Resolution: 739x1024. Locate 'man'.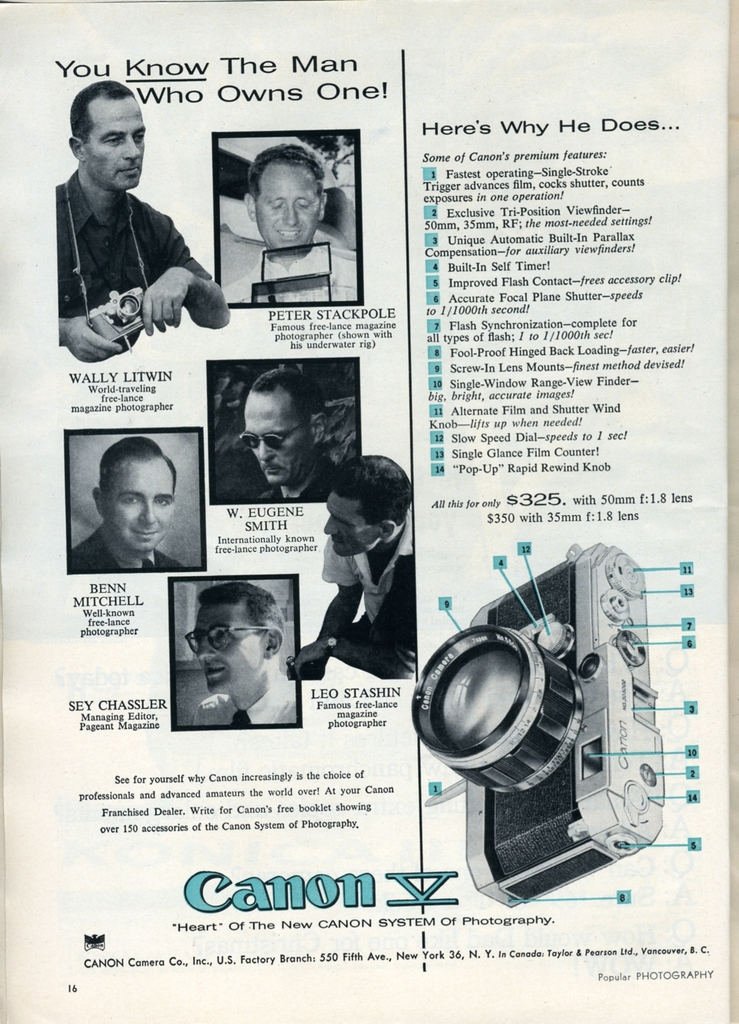
(64,438,181,571).
